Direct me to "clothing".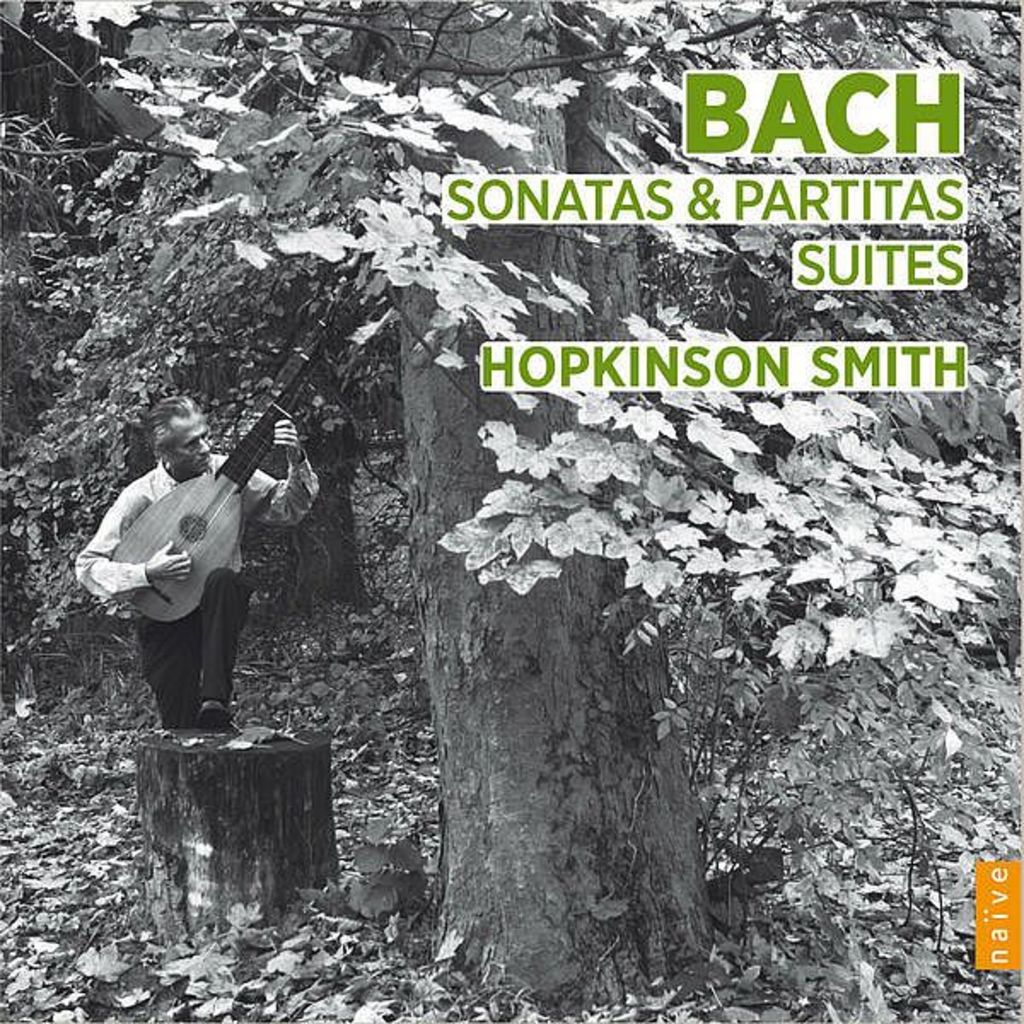
Direction: bbox(70, 442, 319, 732).
